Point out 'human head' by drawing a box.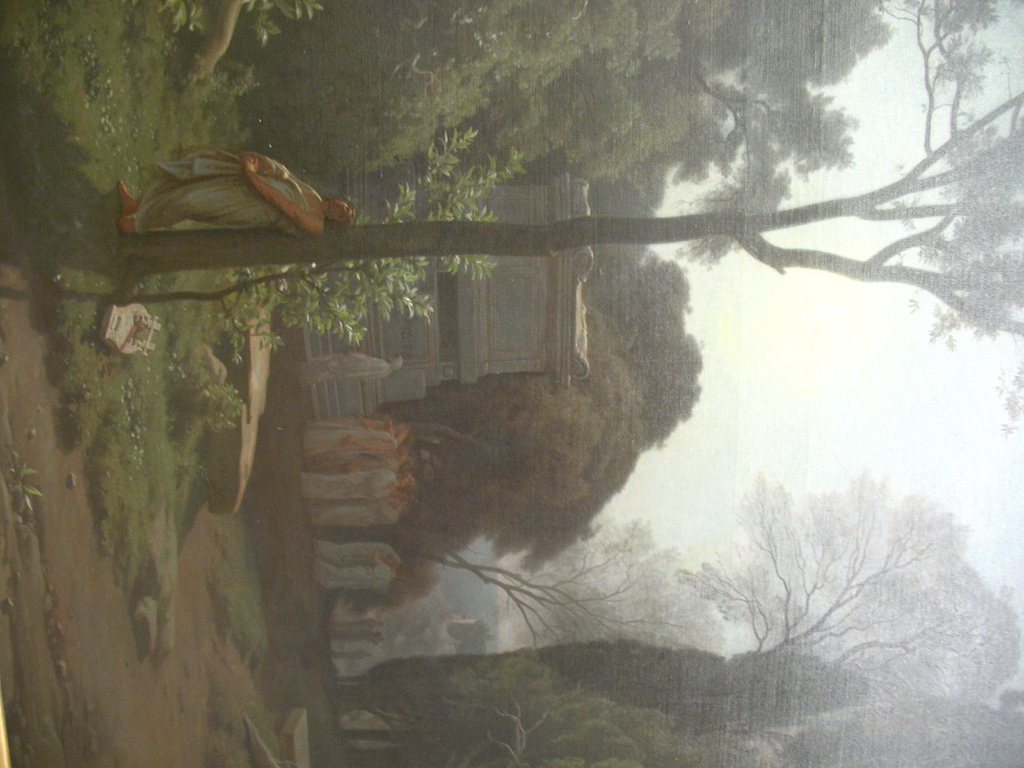
{"x1": 386, "y1": 353, "x2": 404, "y2": 372}.
